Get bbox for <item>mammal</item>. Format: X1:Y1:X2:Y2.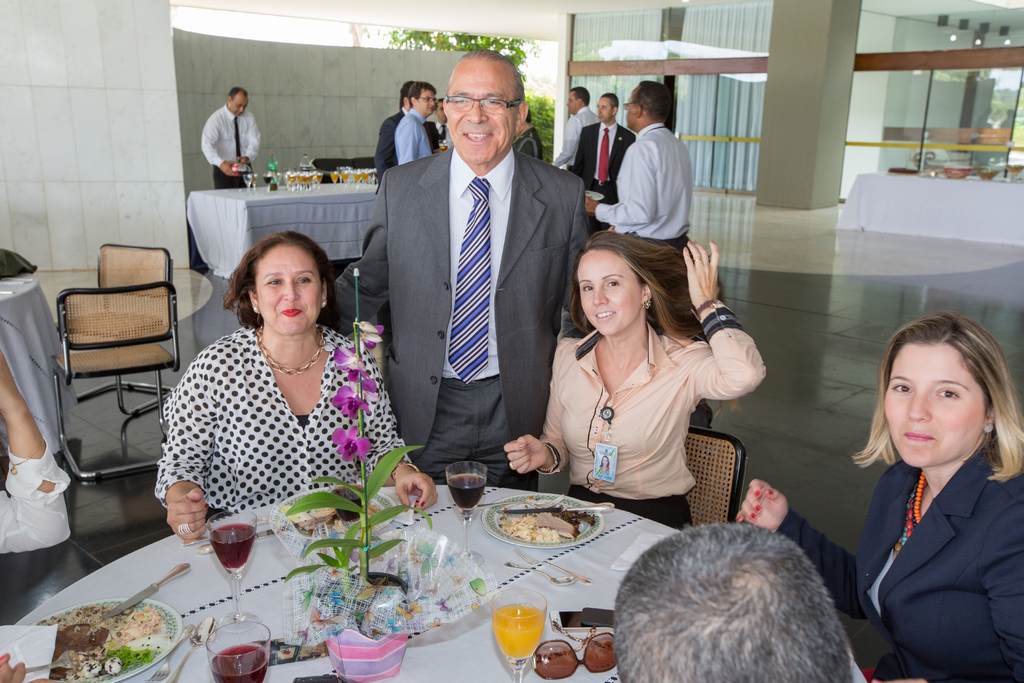
609:521:856:682.
